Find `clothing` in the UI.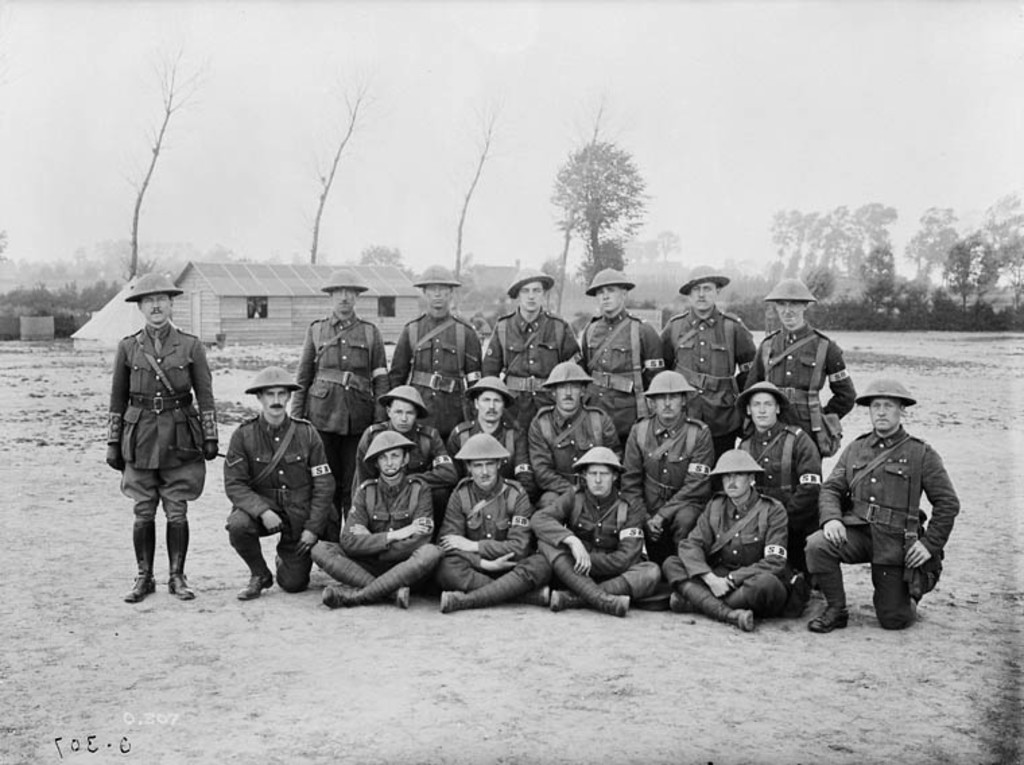
UI element at 485, 312, 573, 481.
